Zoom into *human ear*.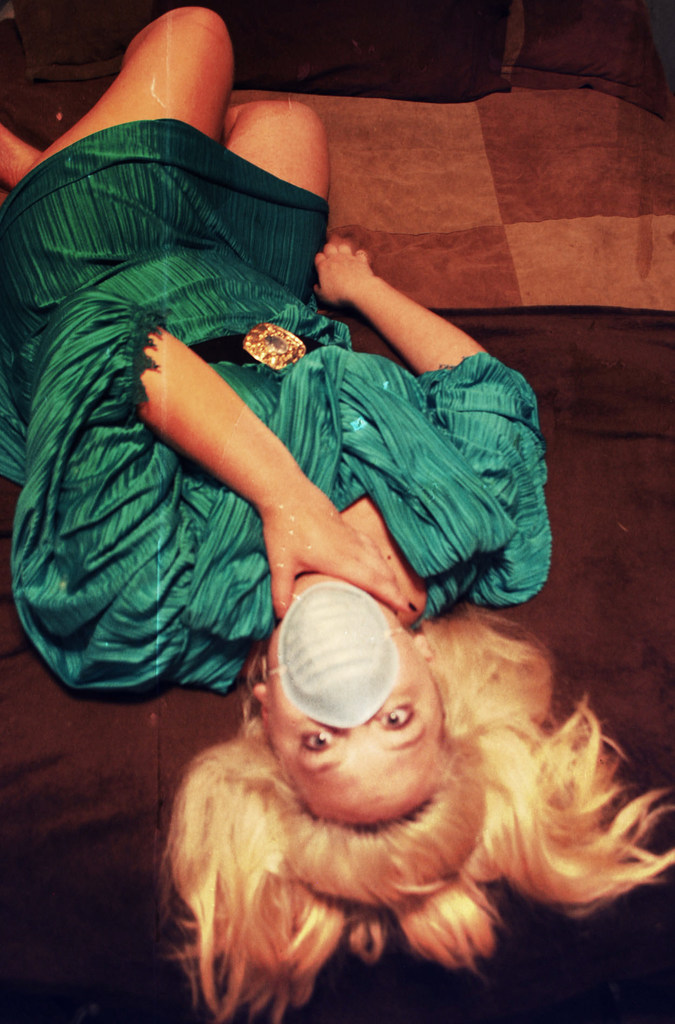
Zoom target: bbox=(416, 634, 438, 662).
